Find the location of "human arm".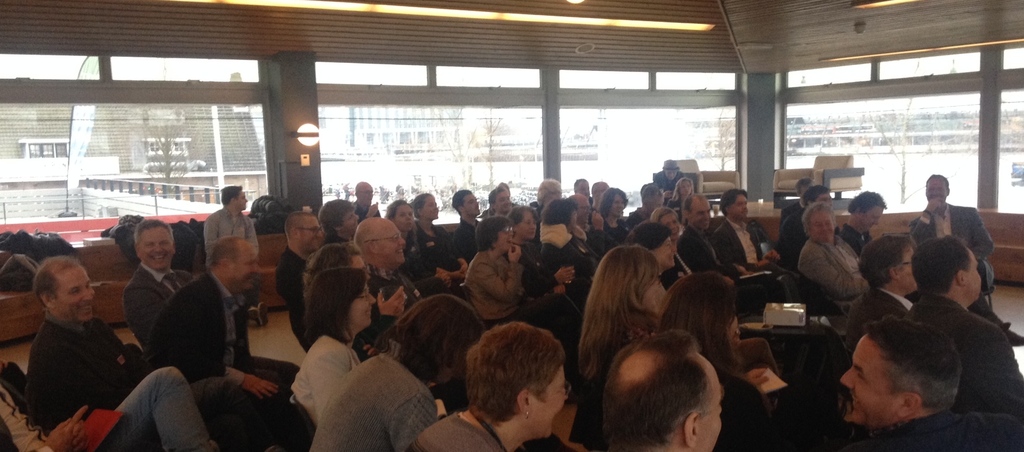
Location: bbox=(446, 236, 472, 271).
